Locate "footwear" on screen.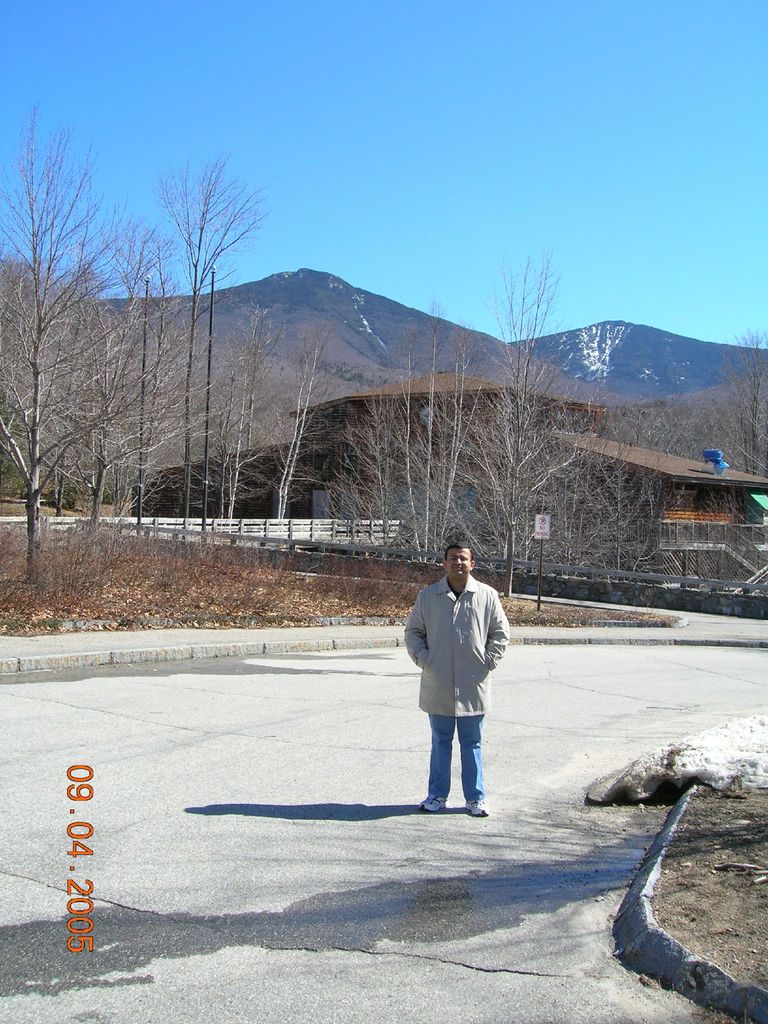
On screen at [left=463, top=794, right=490, bottom=820].
